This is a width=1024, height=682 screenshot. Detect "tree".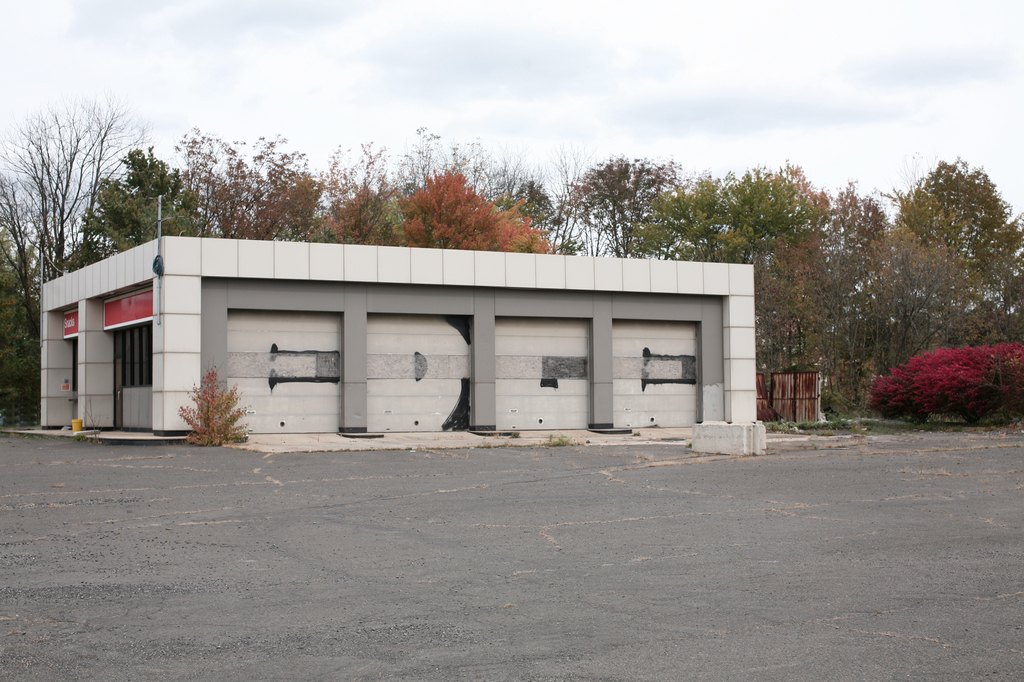
[296, 122, 401, 242].
